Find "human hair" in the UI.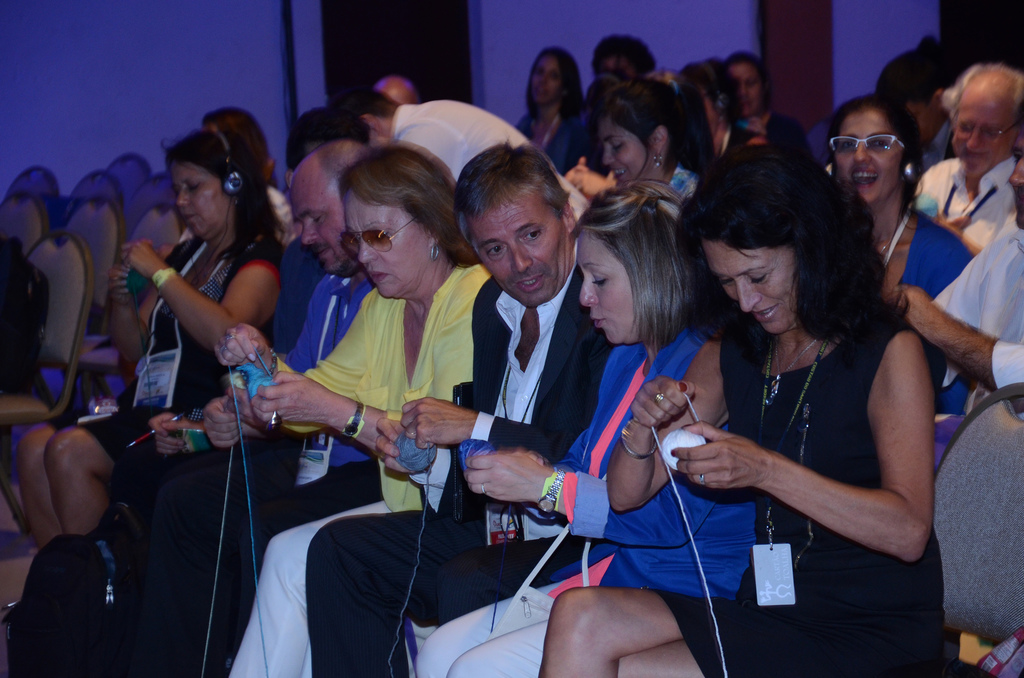
UI element at {"left": 289, "top": 109, "right": 370, "bottom": 170}.
